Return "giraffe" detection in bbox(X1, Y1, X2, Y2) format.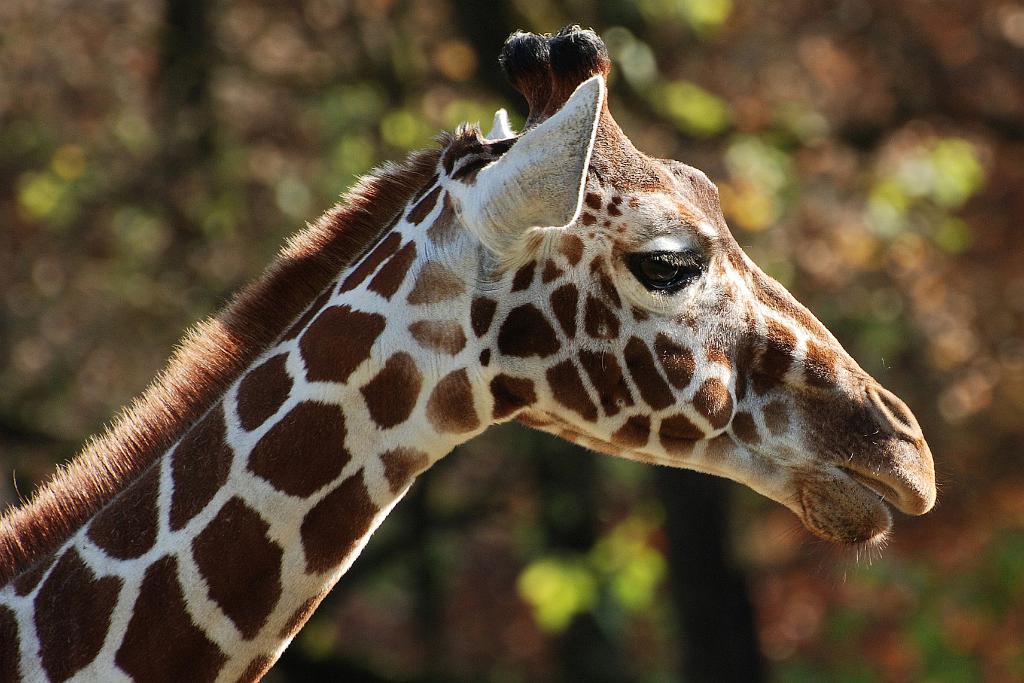
bbox(10, 49, 908, 669).
